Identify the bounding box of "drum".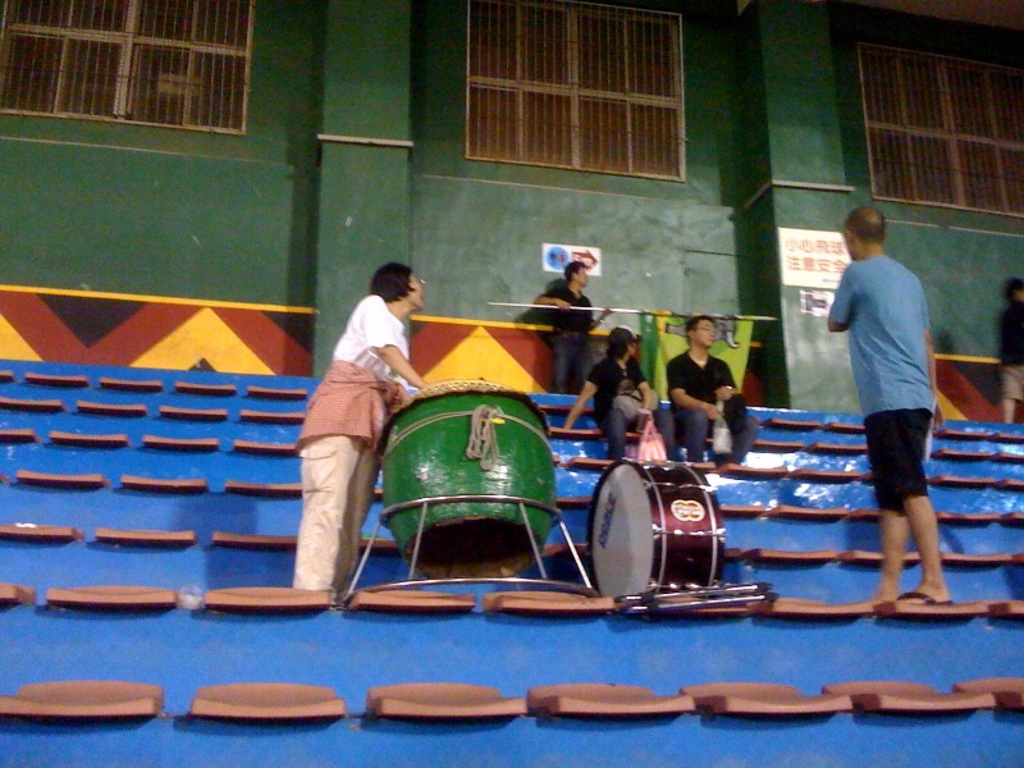
(371,376,558,585).
